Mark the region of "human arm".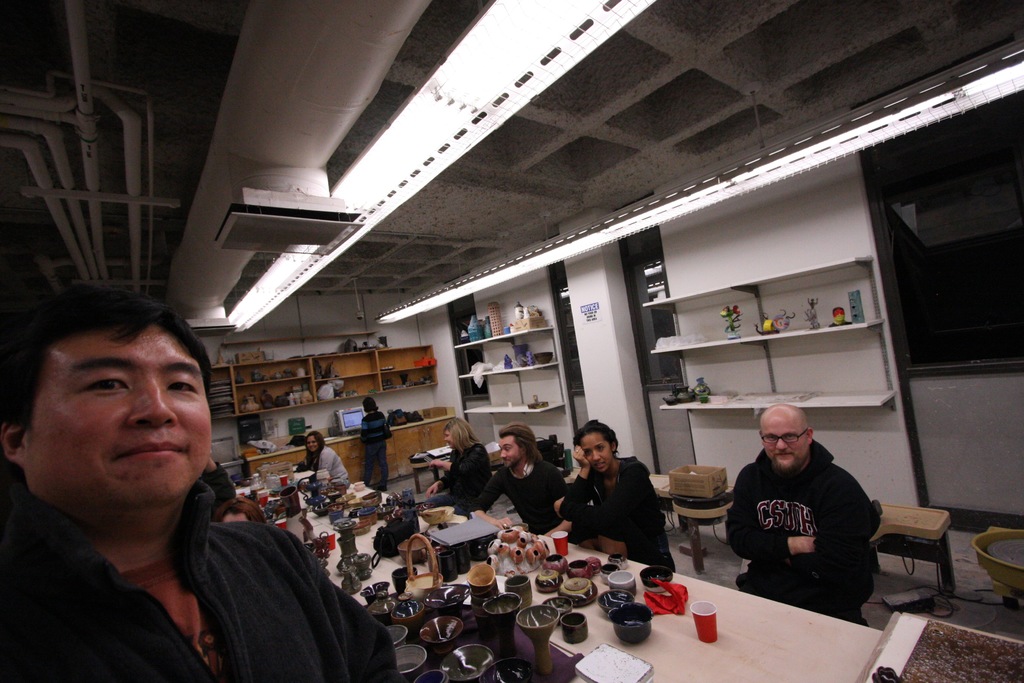
Region: l=729, t=466, r=815, b=561.
